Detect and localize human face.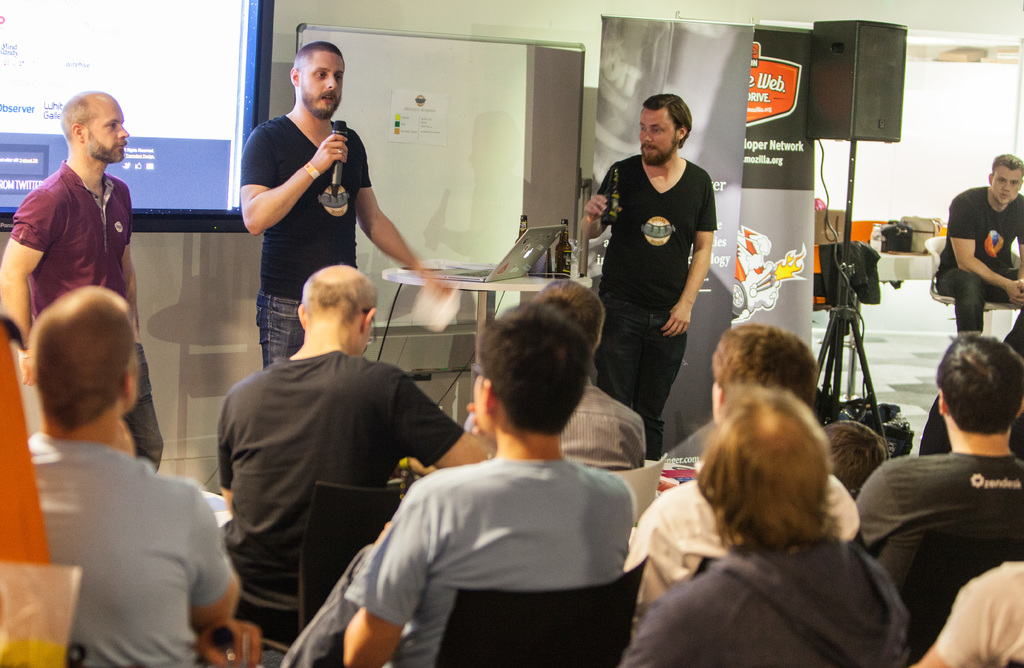
Localized at 300, 47, 338, 115.
